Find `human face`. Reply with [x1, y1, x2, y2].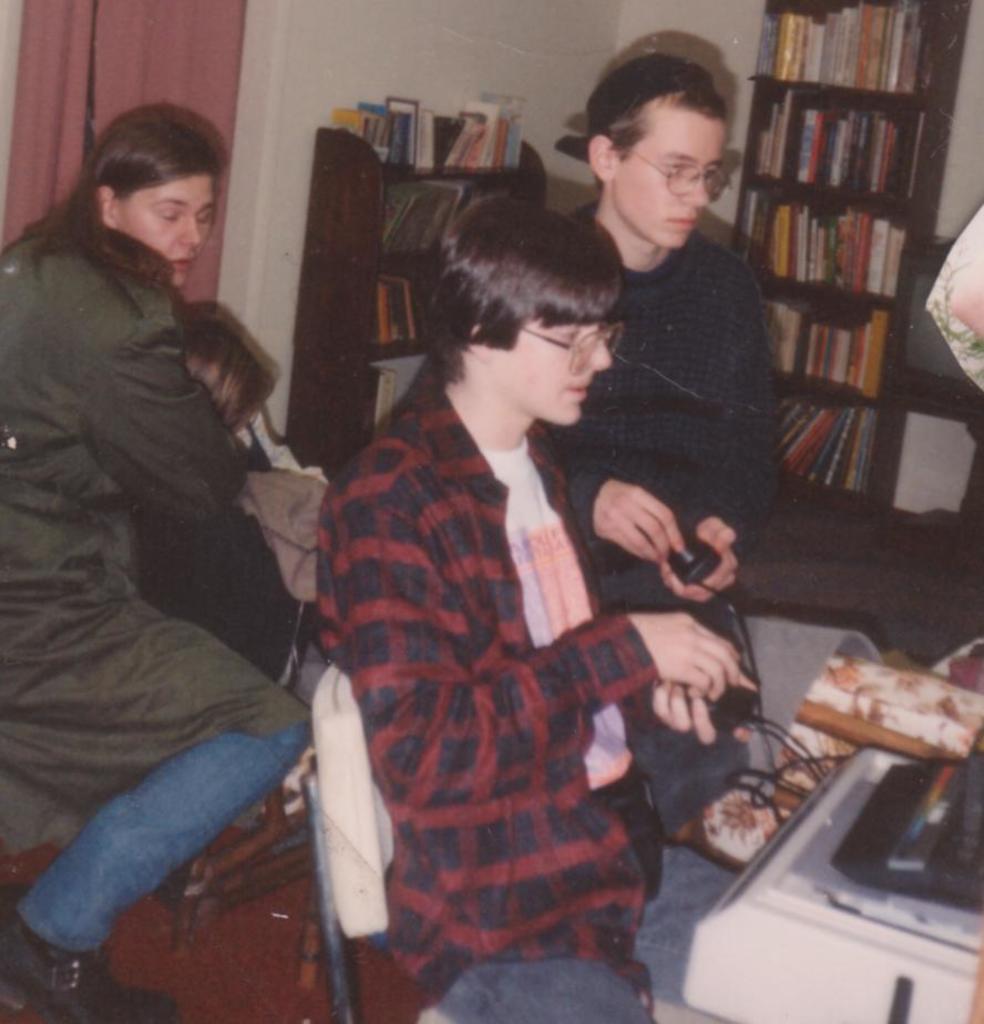
[494, 309, 621, 424].
